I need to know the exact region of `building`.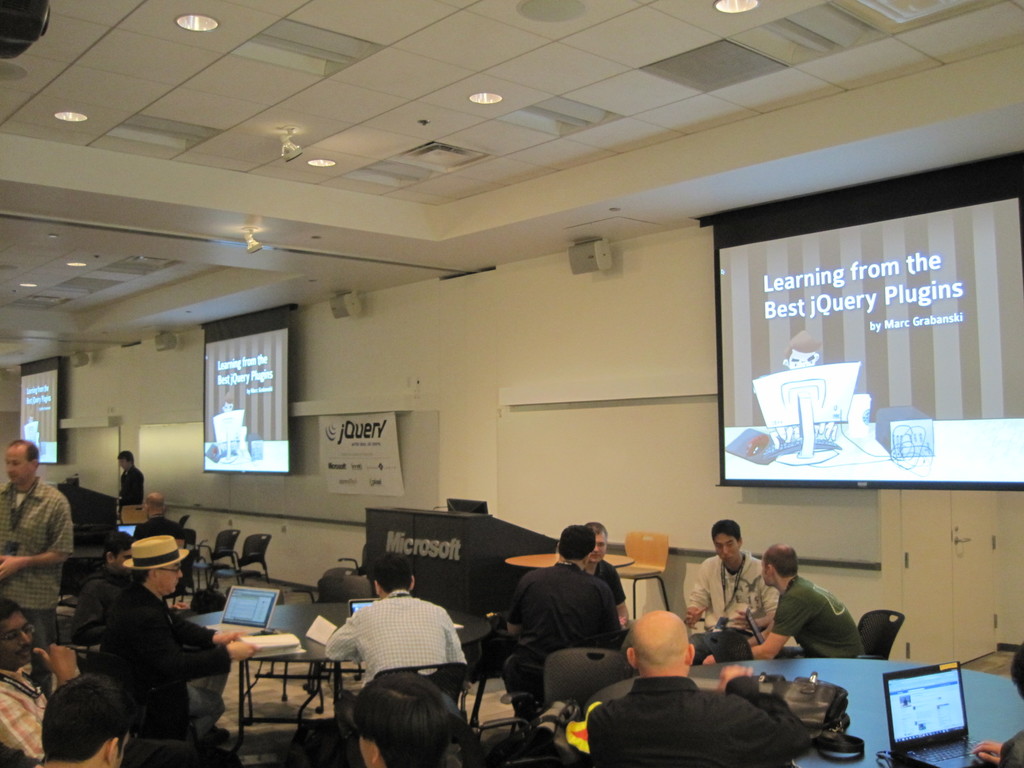
Region: 0:0:1023:766.
